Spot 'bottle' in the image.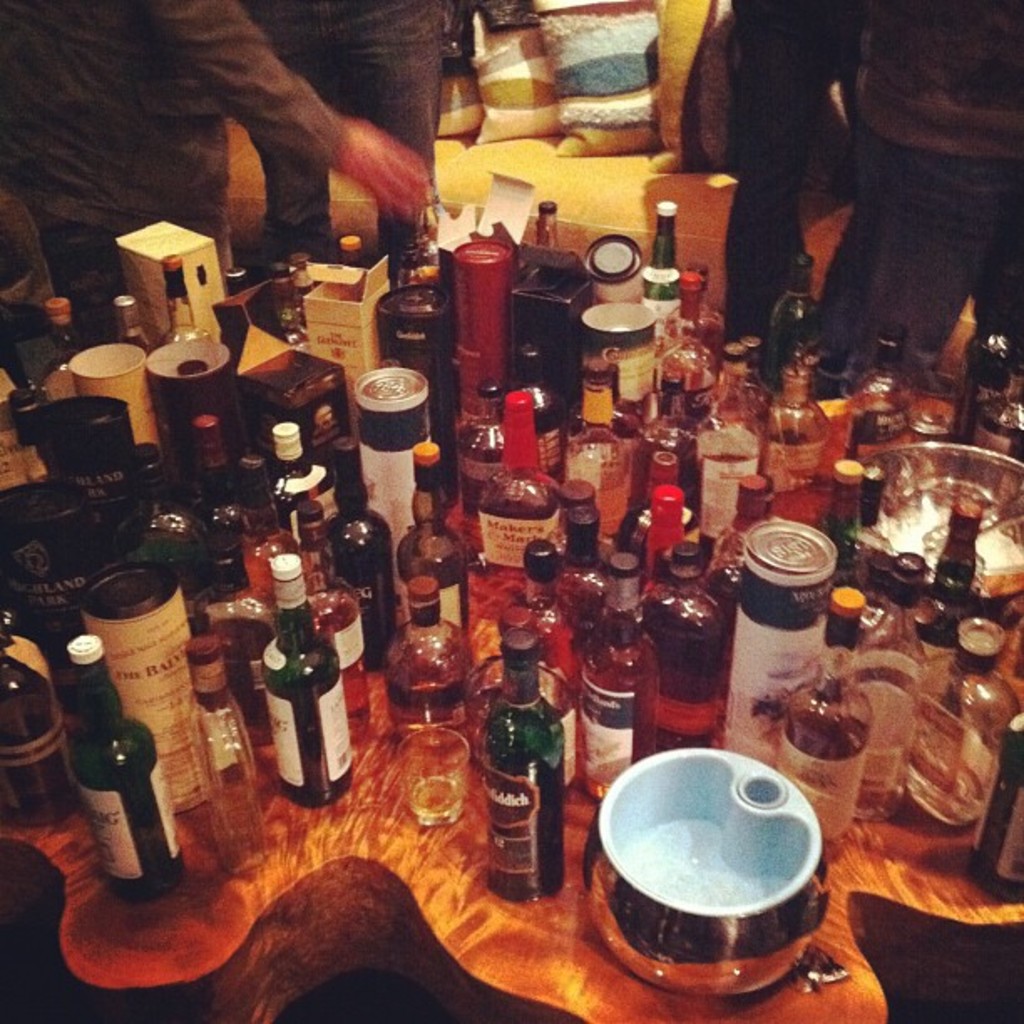
'bottle' found at detection(395, 571, 470, 750).
